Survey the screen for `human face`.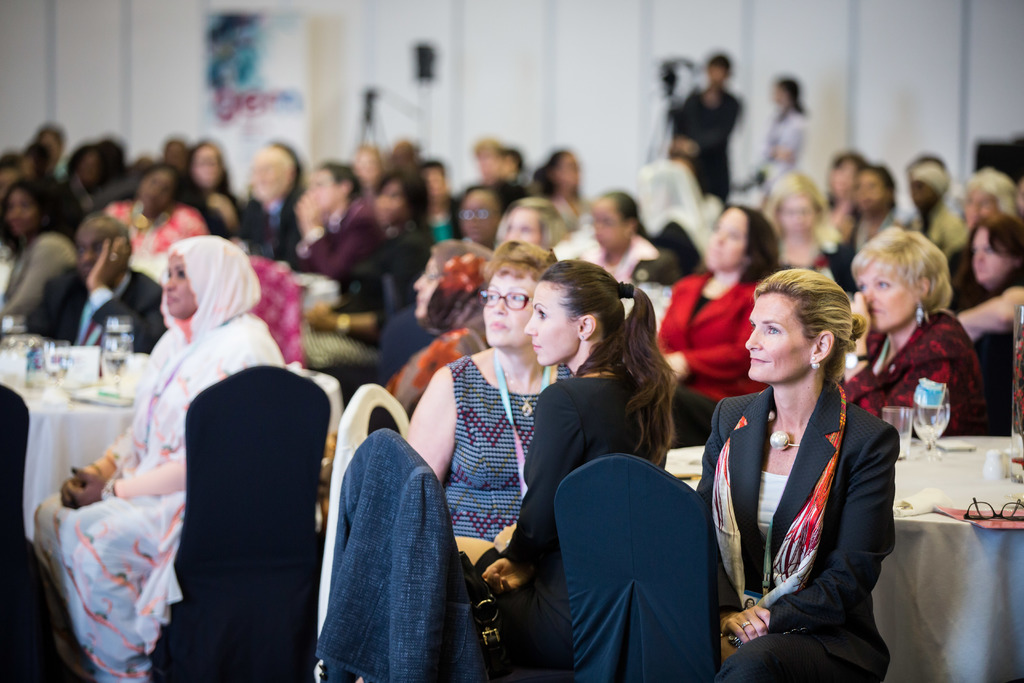
Survey found: 76:222:112:280.
